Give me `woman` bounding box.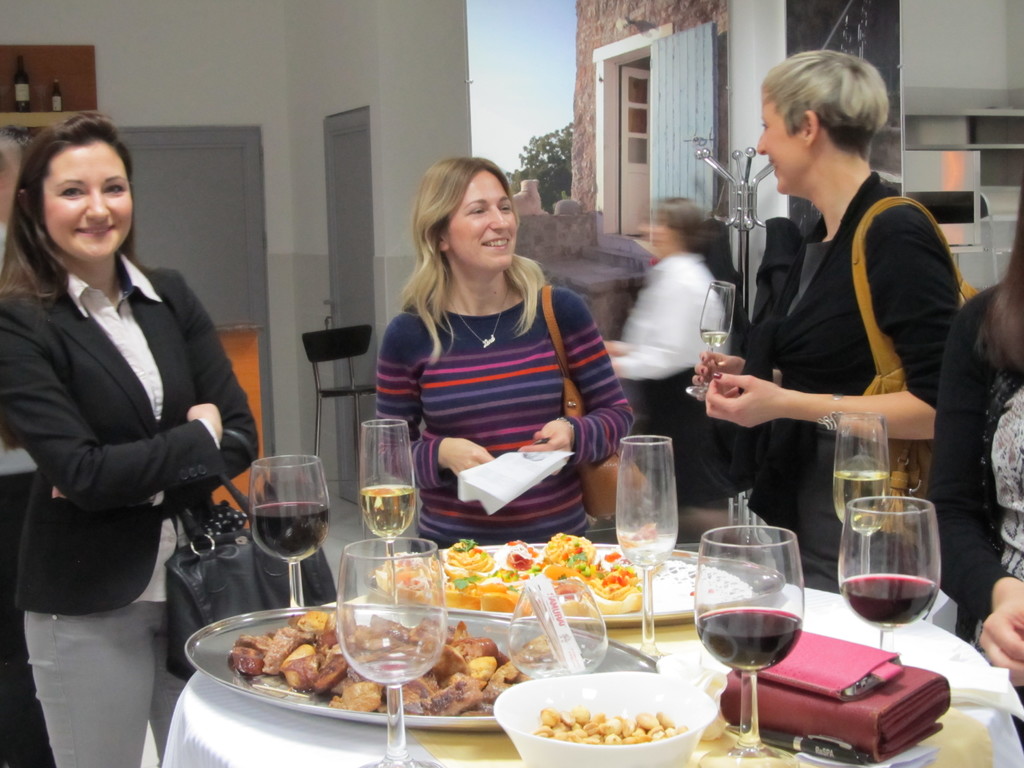
Rect(367, 161, 625, 564).
